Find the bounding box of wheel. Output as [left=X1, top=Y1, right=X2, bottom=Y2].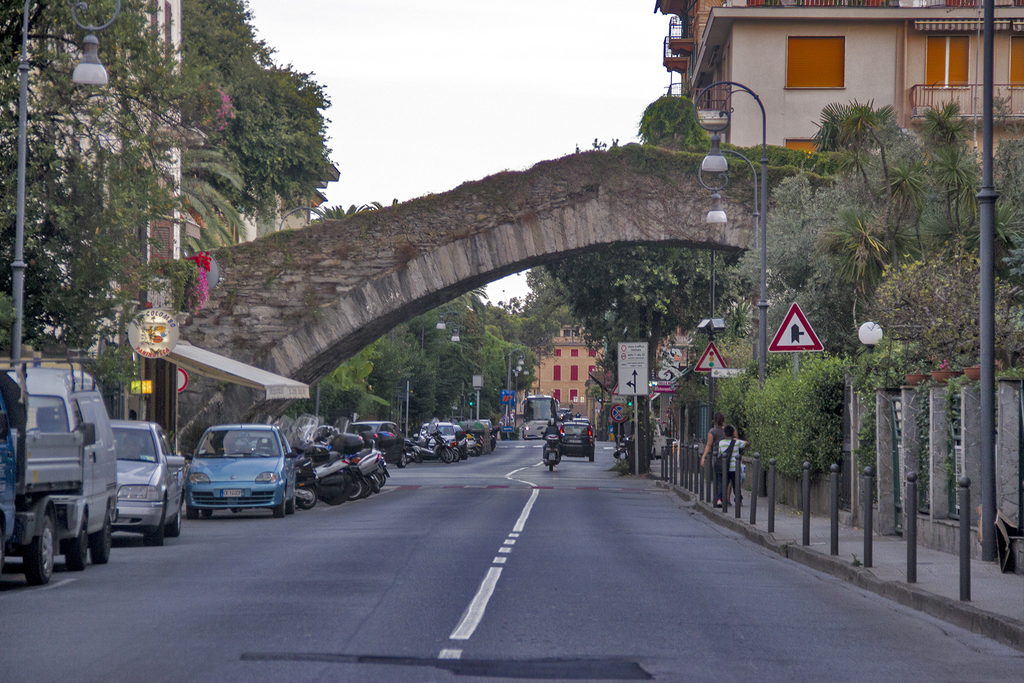
[left=369, top=477, right=376, bottom=490].
